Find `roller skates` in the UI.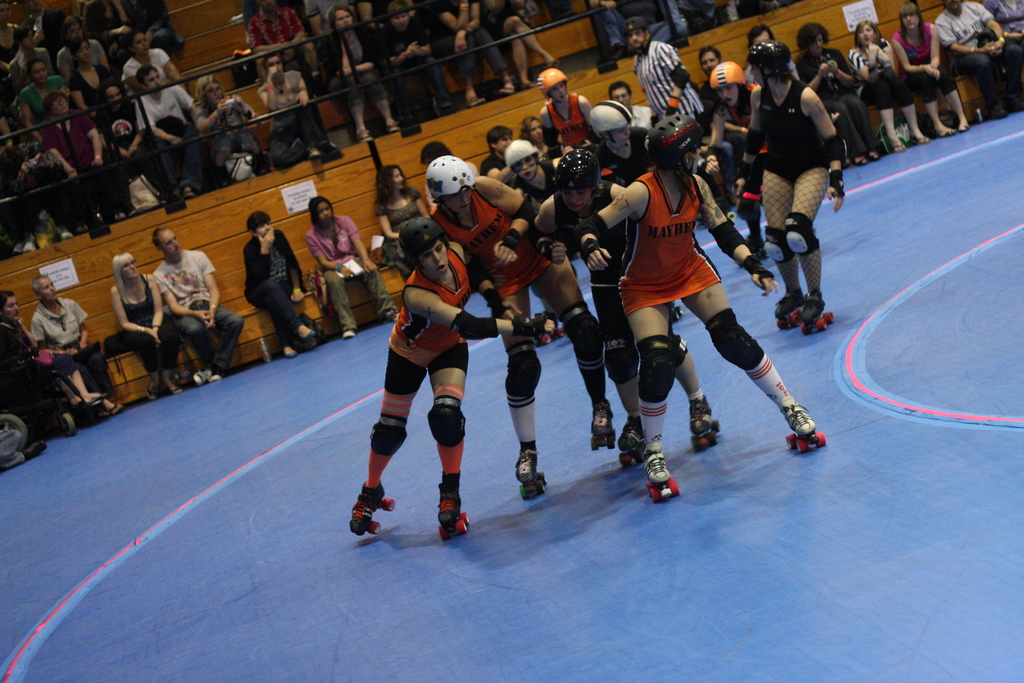
UI element at detection(784, 394, 828, 453).
